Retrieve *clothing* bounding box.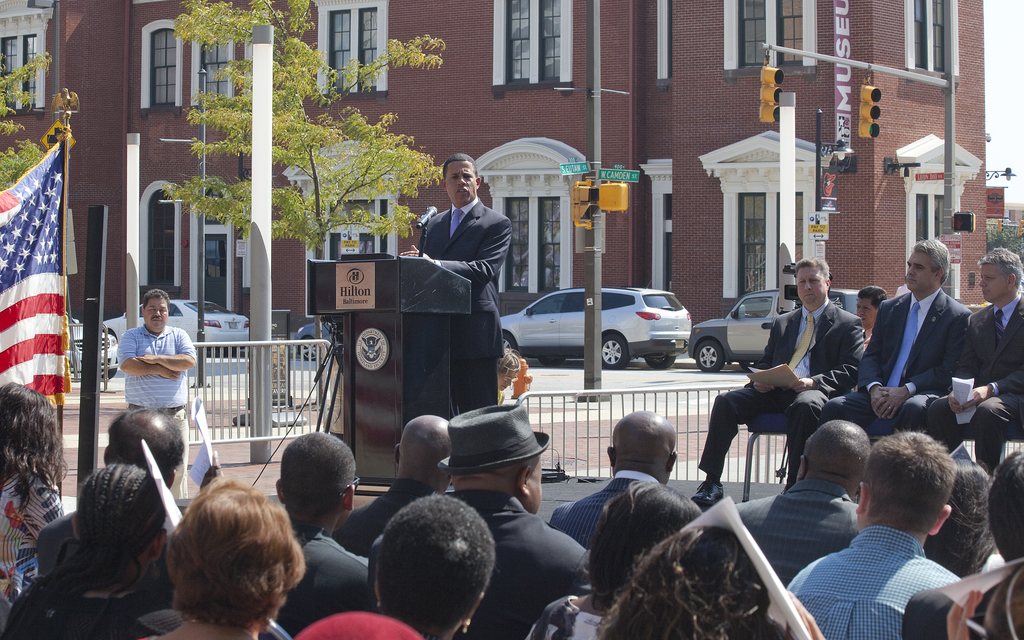
Bounding box: (830, 276, 970, 438).
